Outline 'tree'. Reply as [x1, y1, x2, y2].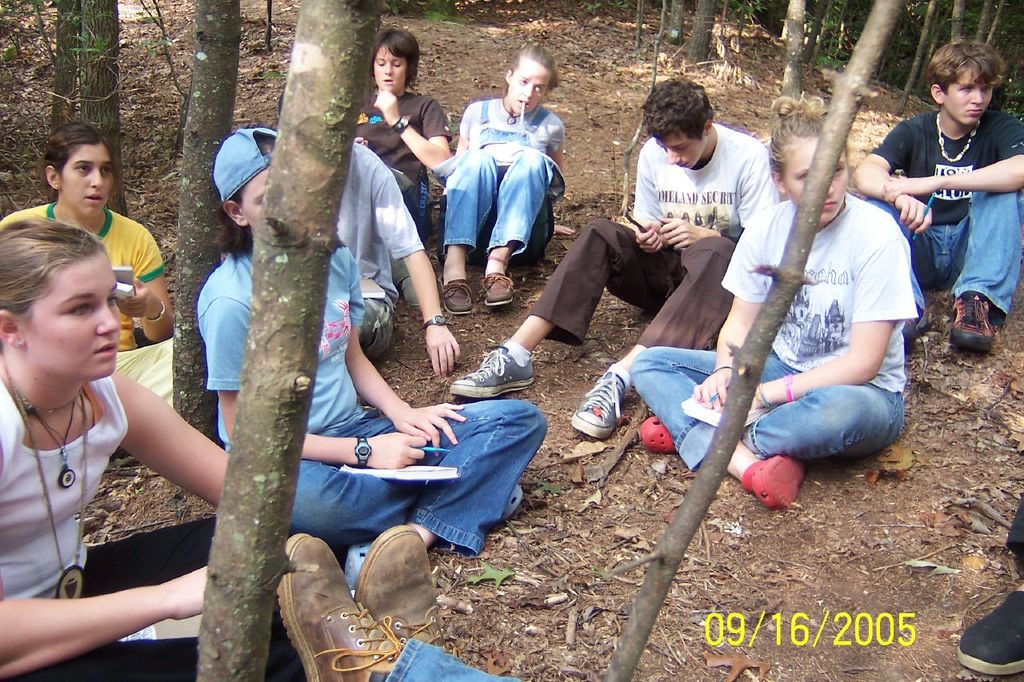
[170, 0, 247, 446].
